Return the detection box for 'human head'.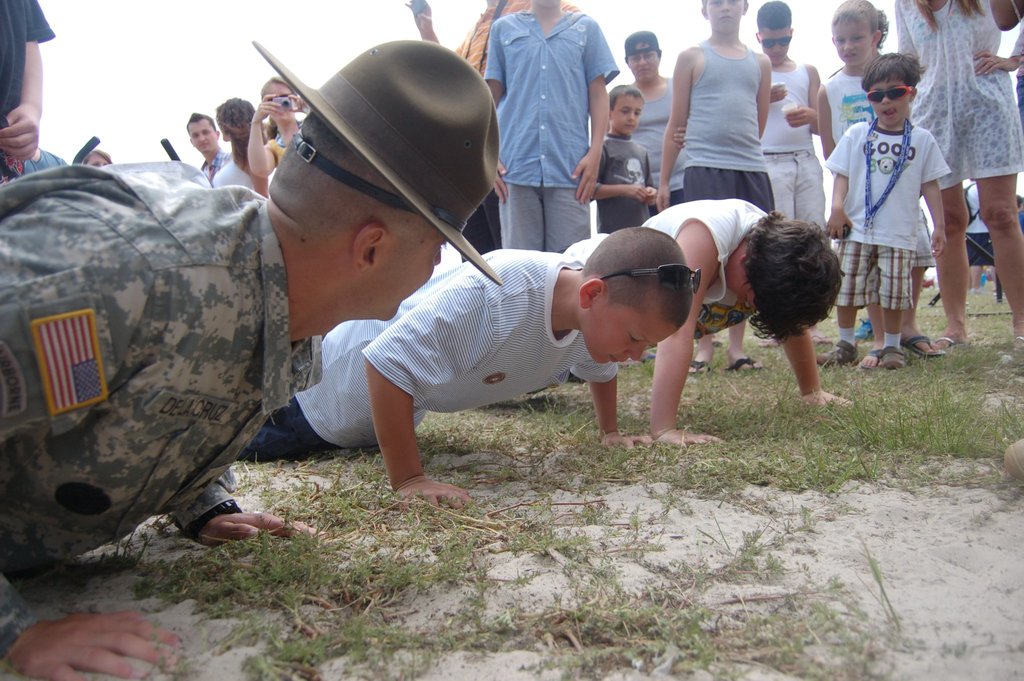
x1=582, y1=222, x2=695, y2=364.
